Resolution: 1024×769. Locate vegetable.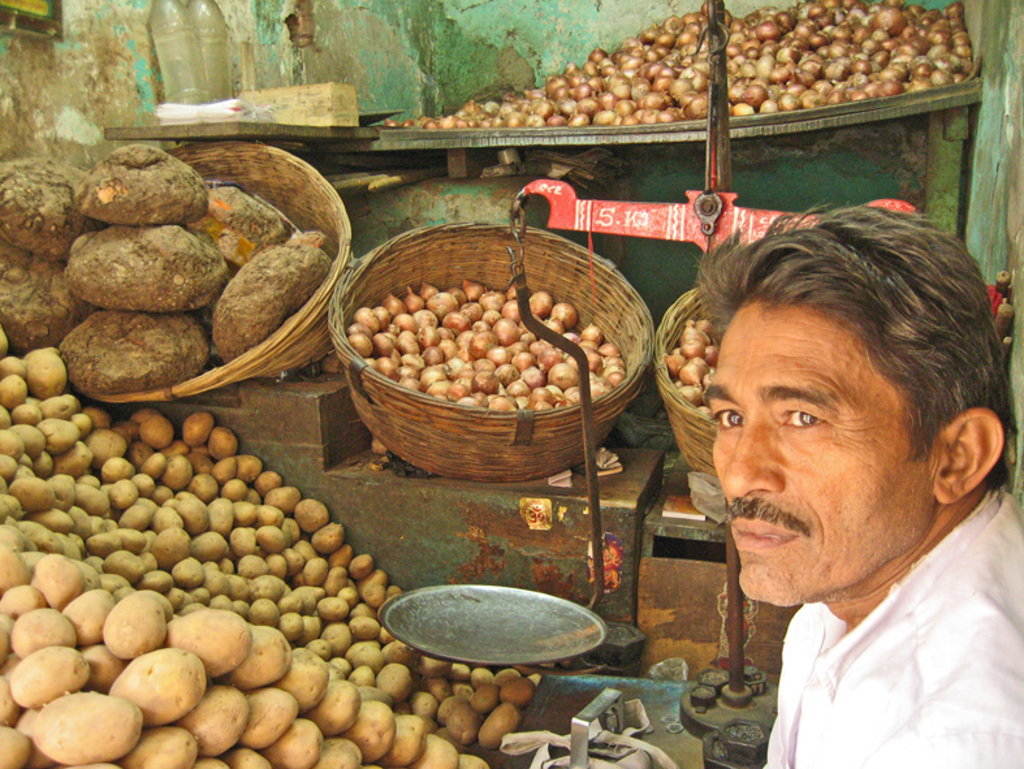
bbox(65, 504, 92, 535).
